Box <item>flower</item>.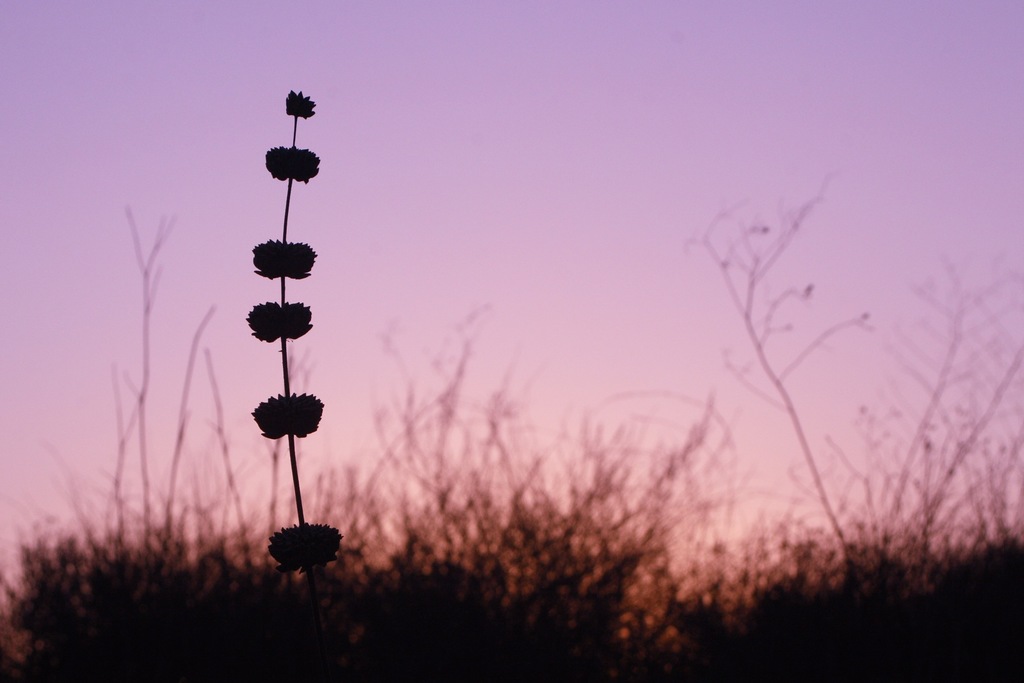
282:88:312:122.
